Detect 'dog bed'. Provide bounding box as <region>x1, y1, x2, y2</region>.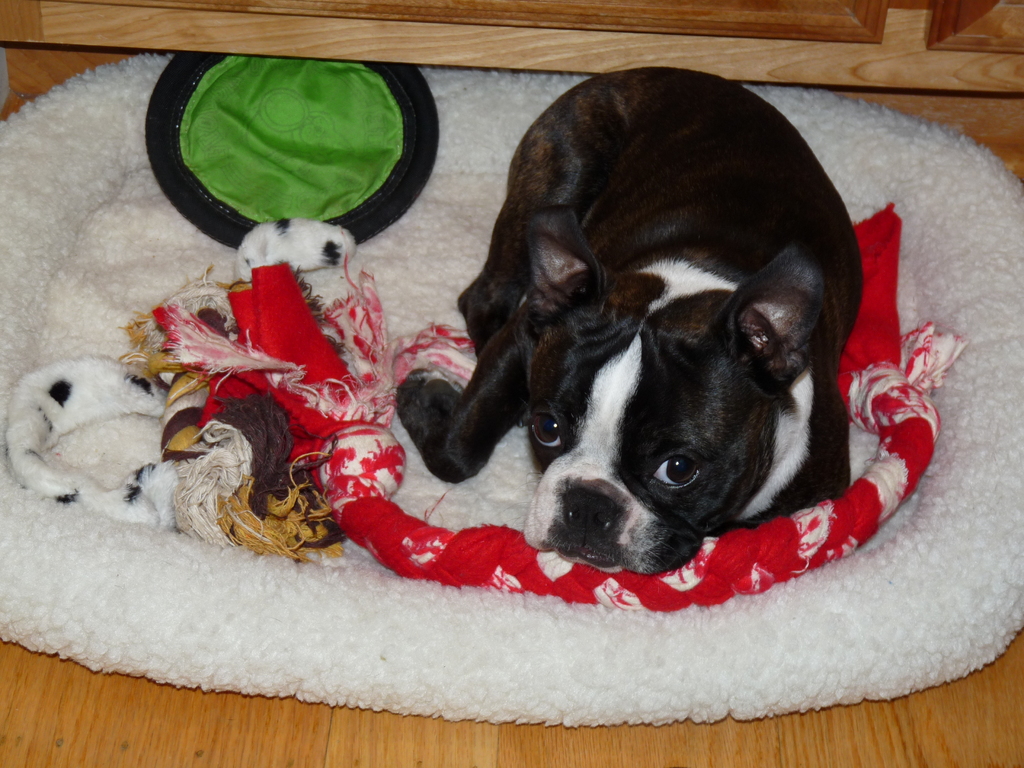
<region>0, 51, 1023, 723</region>.
